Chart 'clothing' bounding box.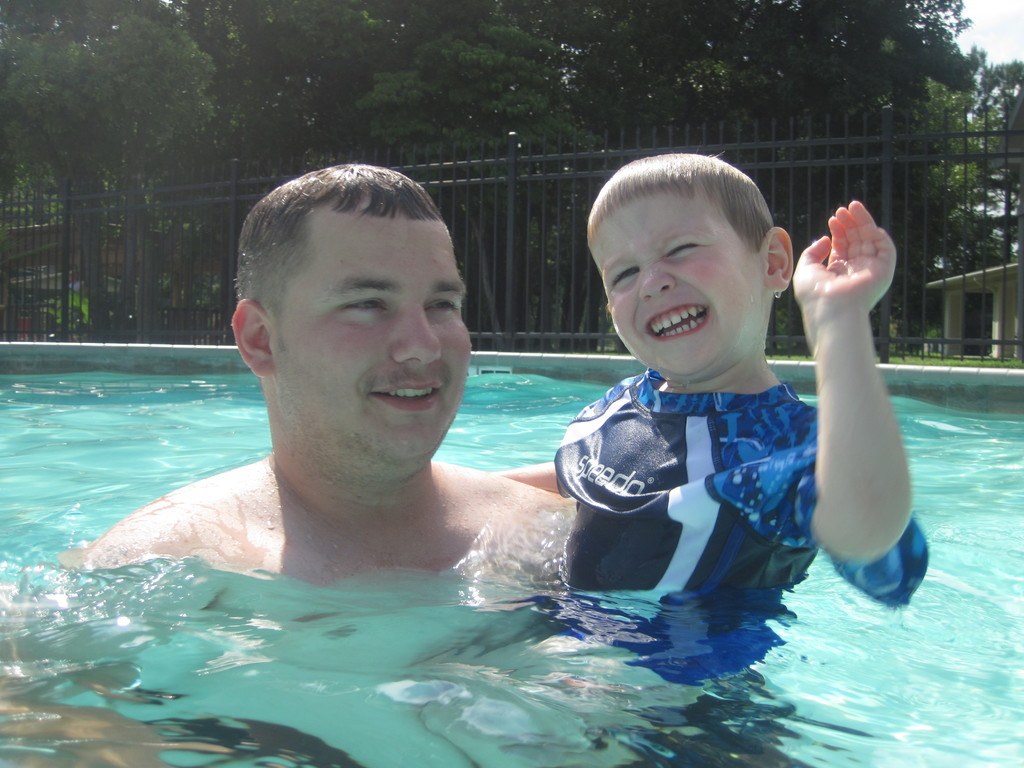
Charted: (left=505, top=305, right=868, bottom=613).
